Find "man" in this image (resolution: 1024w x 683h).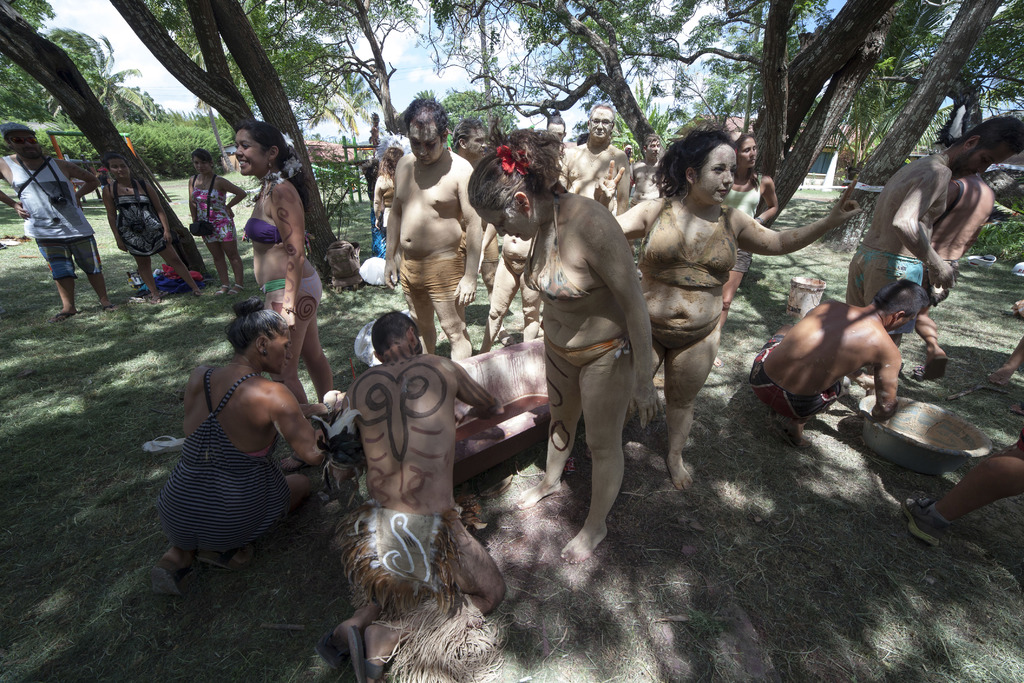
0/120/118/320.
